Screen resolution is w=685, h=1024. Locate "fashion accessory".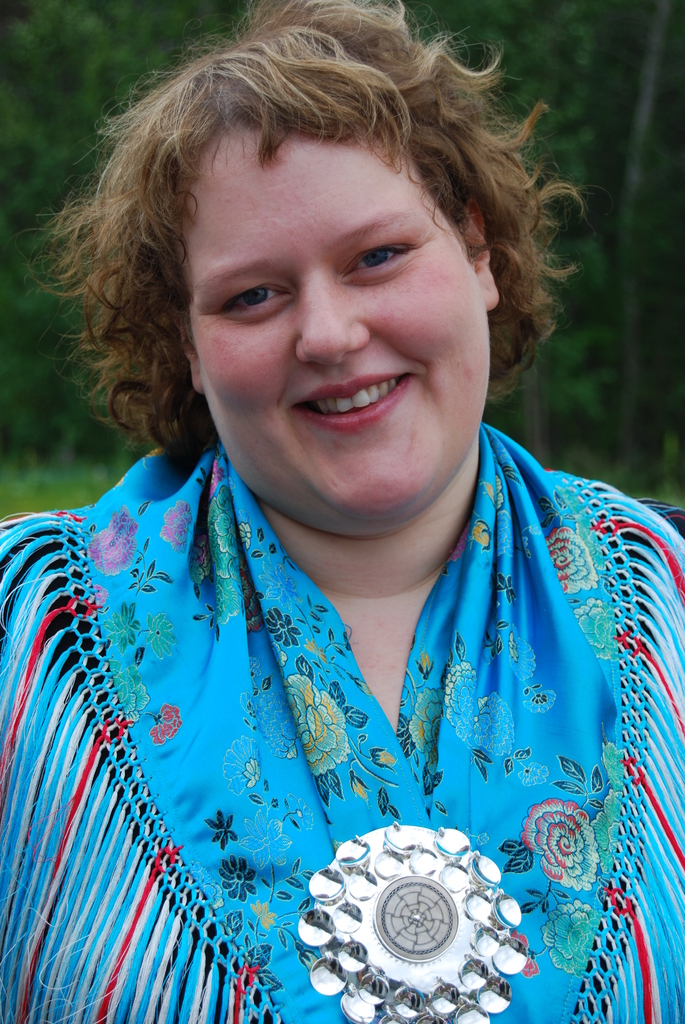
Rect(0, 417, 684, 1023).
